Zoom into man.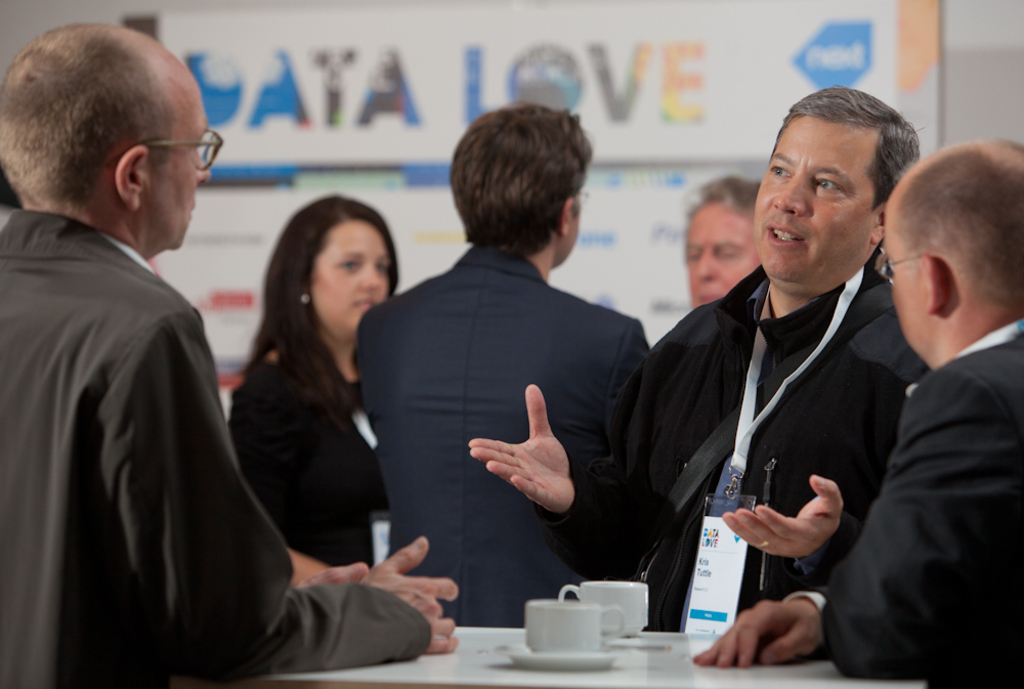
Zoom target: (left=0, top=26, right=461, bottom=688).
